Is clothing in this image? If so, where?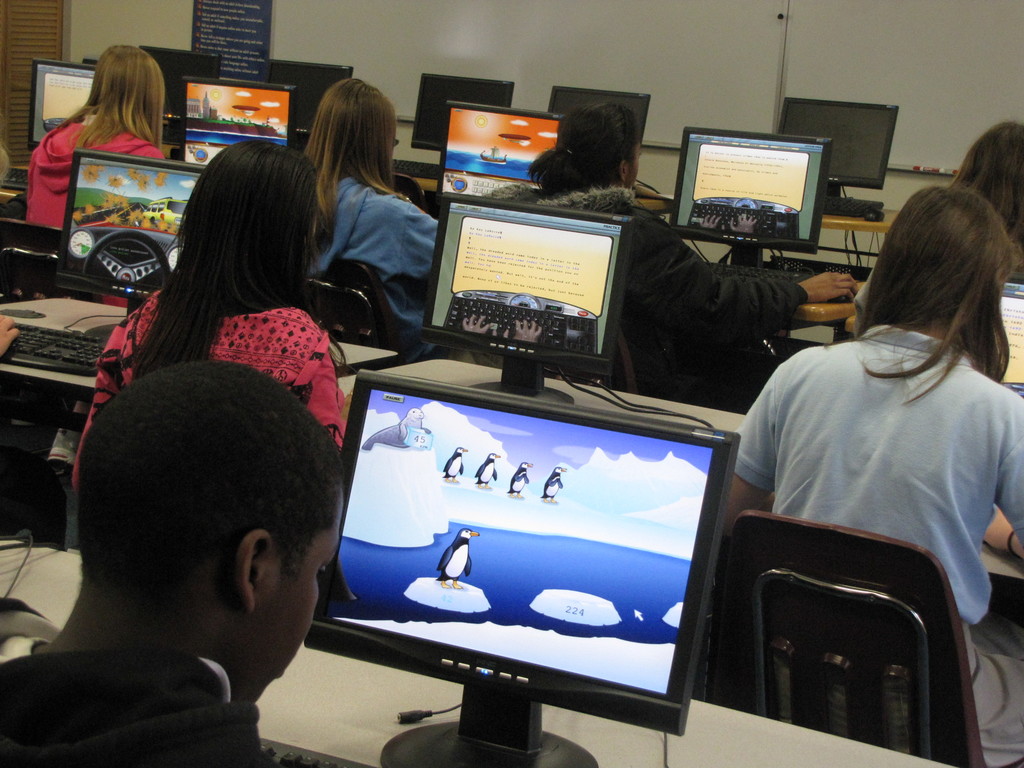
Yes, at (x1=0, y1=648, x2=270, y2=766).
